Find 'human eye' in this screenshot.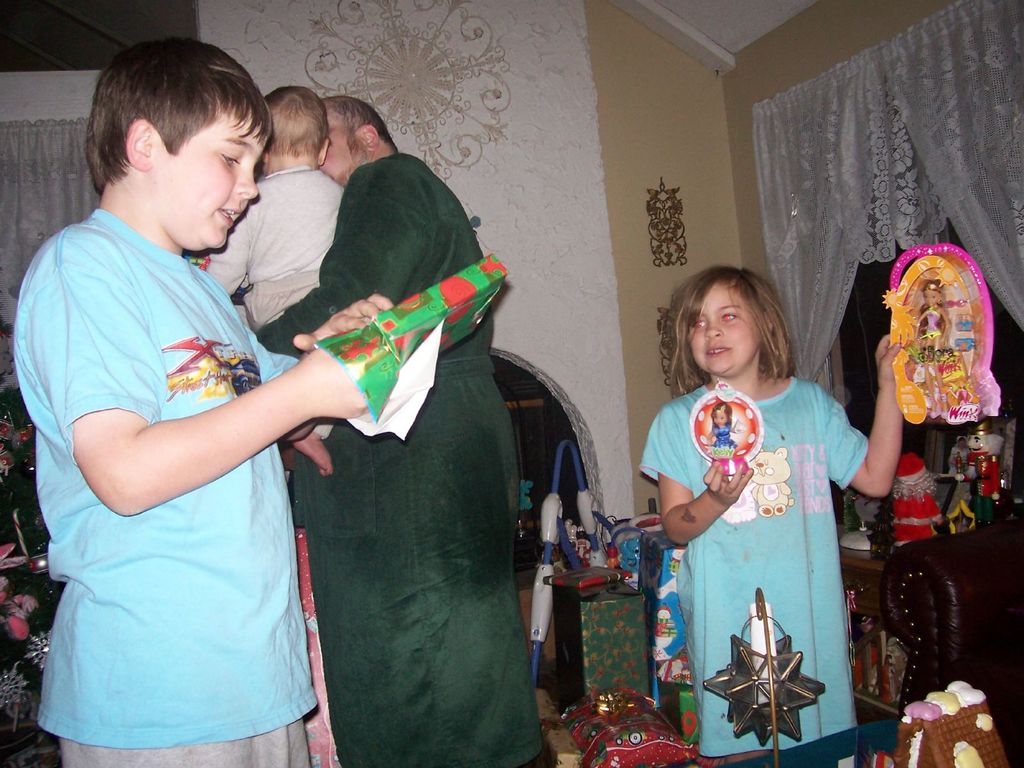
The bounding box for 'human eye' is (686,319,708,331).
